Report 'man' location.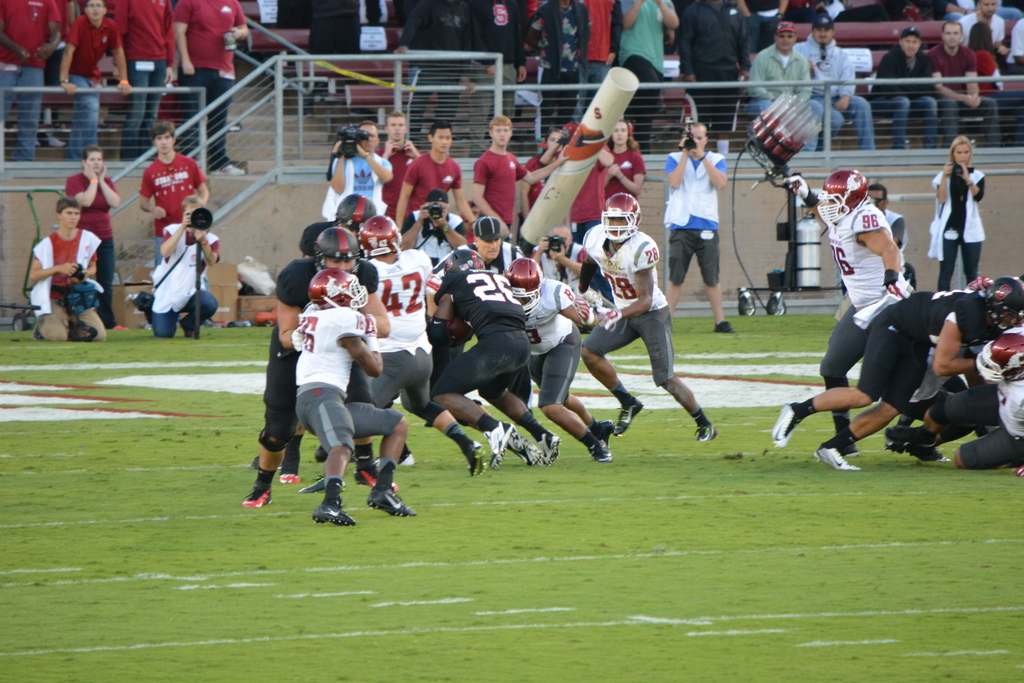
Report: select_region(381, 110, 410, 219).
